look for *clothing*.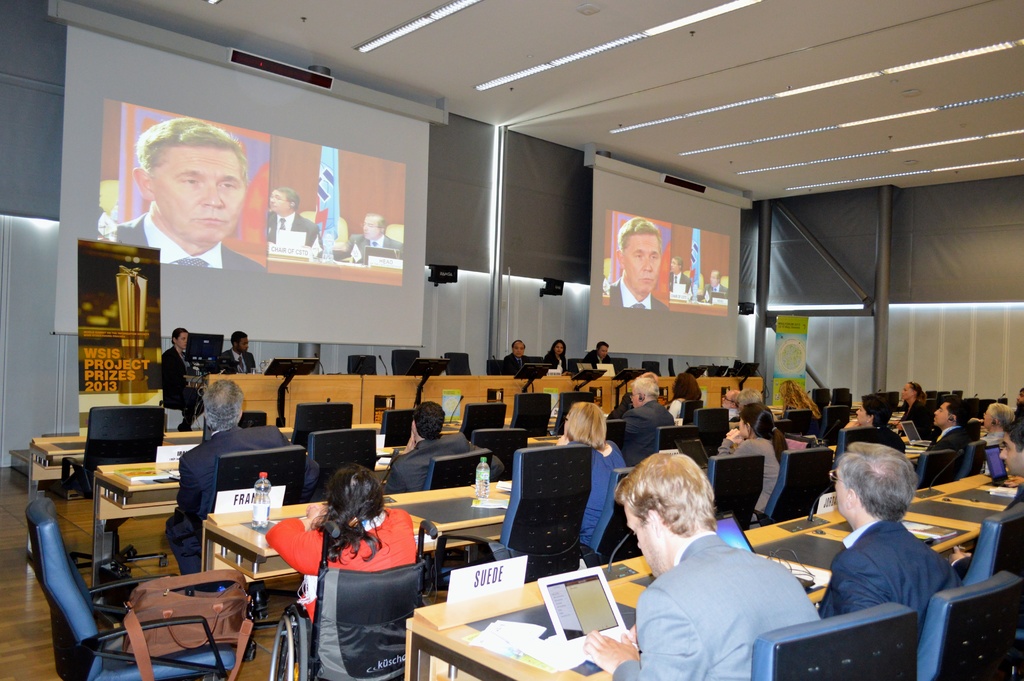
Found: select_region(159, 343, 205, 431).
